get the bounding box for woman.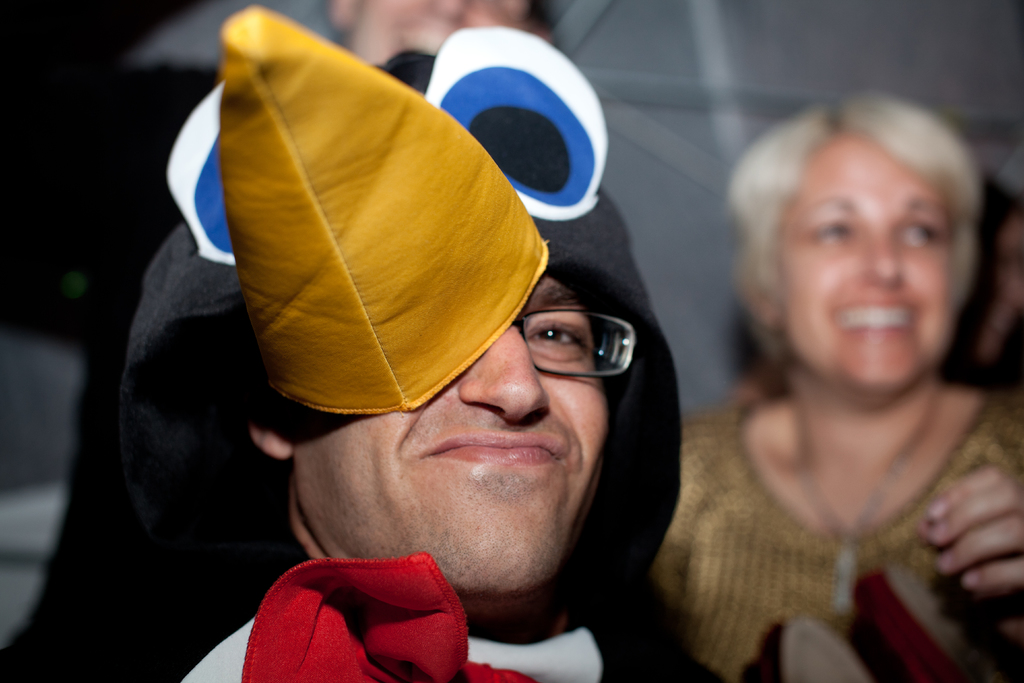
[left=653, top=94, right=1023, bottom=682].
